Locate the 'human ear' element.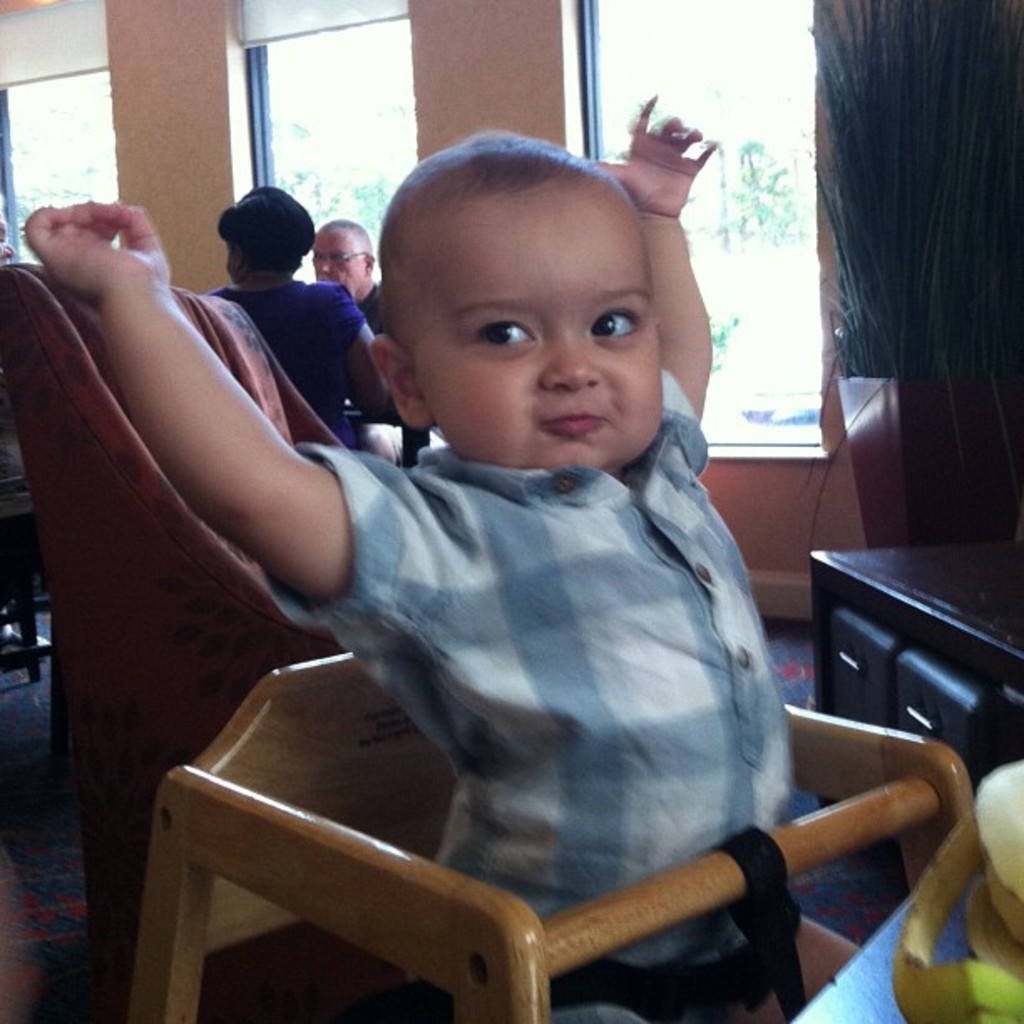
Element bbox: locate(223, 239, 241, 268).
